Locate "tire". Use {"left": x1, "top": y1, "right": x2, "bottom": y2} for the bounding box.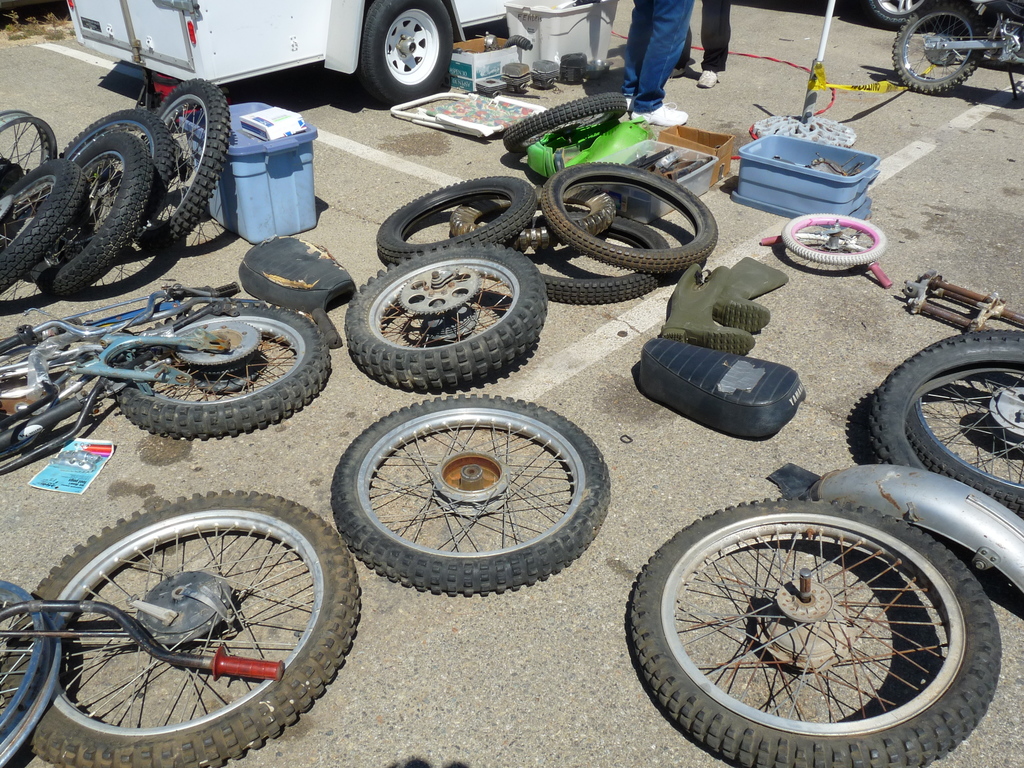
{"left": 893, "top": 3, "right": 980, "bottom": 90}.
